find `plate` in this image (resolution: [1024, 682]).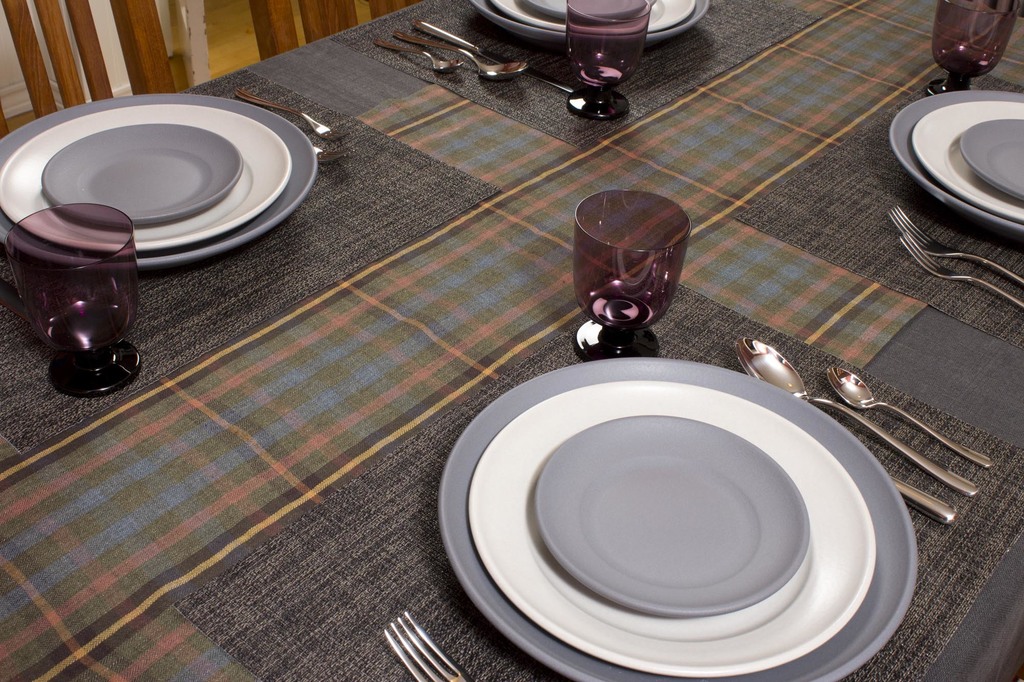
[left=490, top=0, right=697, bottom=35].
